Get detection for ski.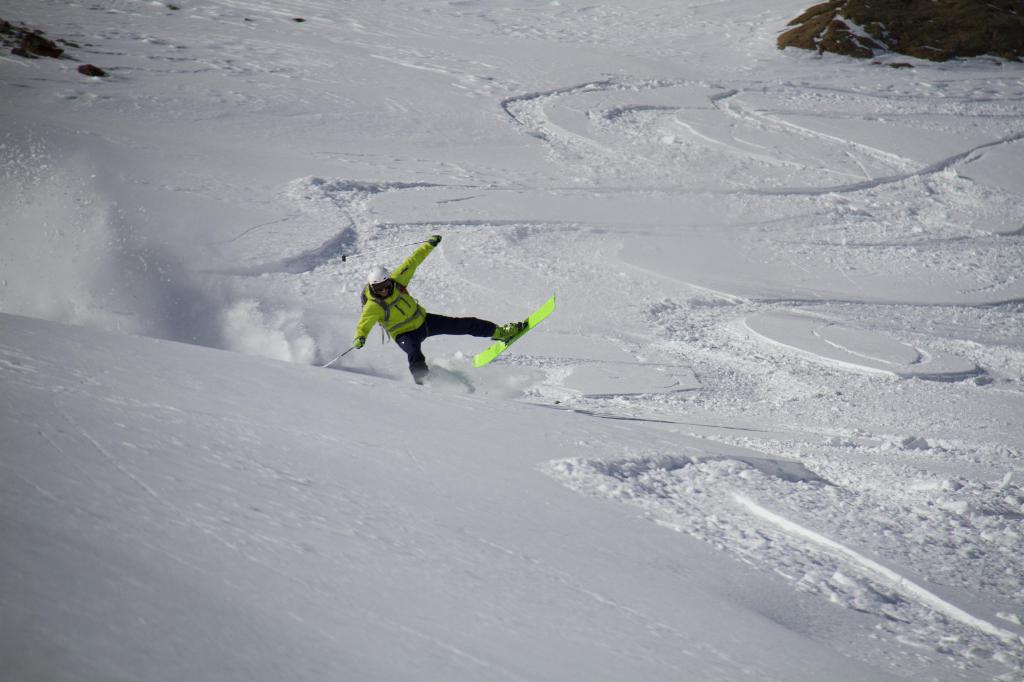
Detection: pyautogui.locateOnScreen(467, 290, 558, 372).
